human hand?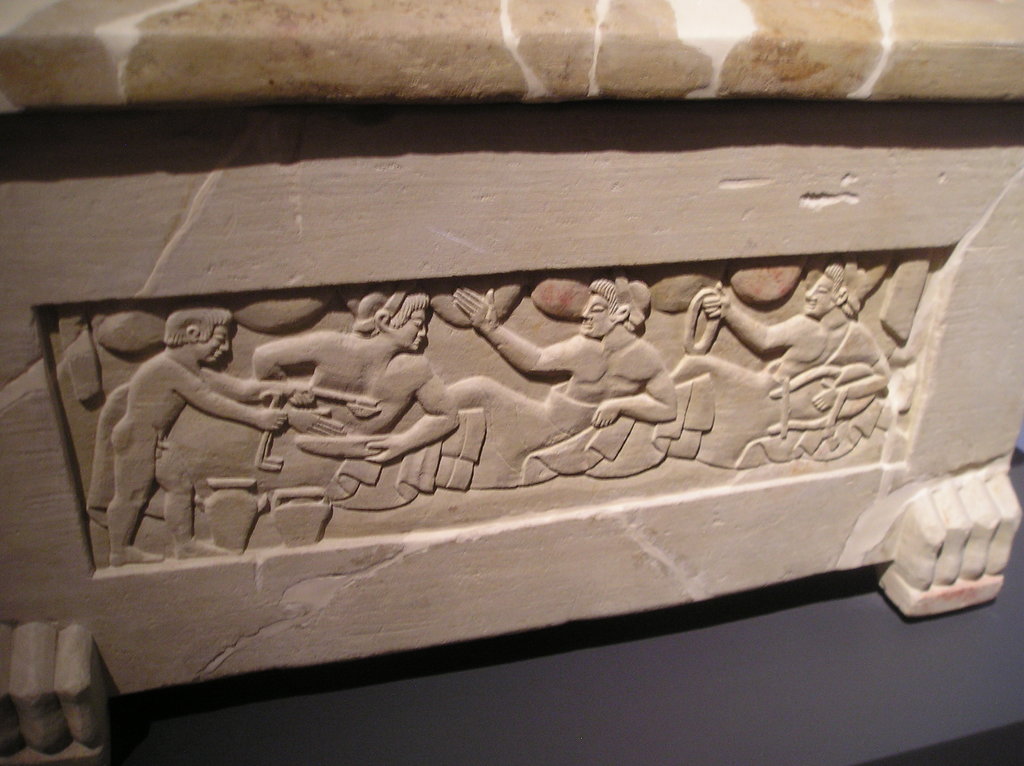
l=589, t=399, r=626, b=431
